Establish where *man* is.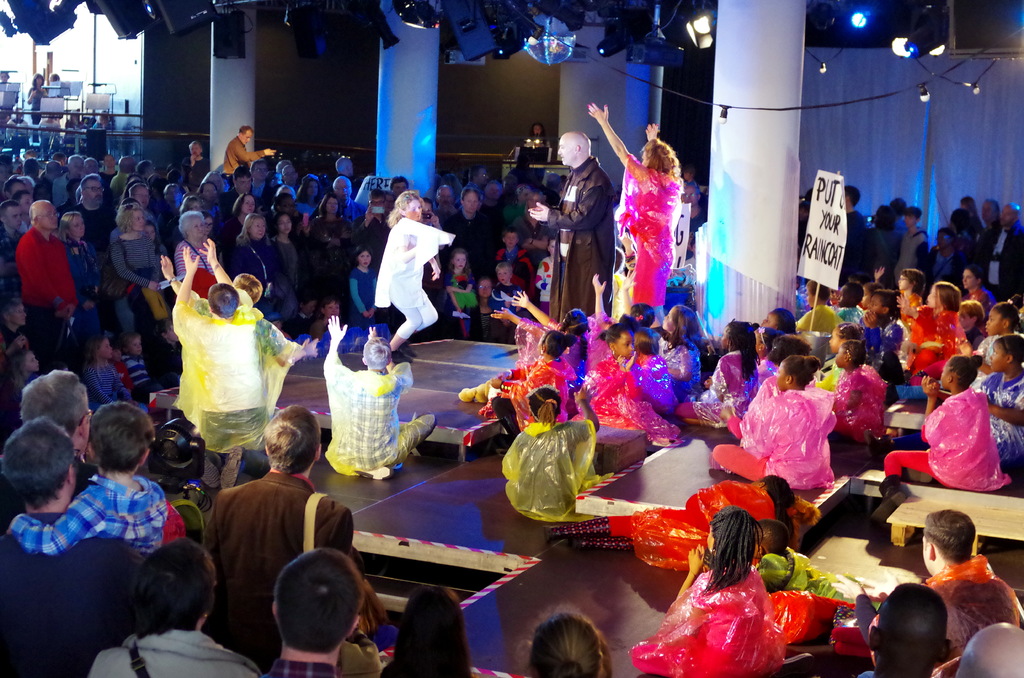
Established at left=257, top=551, right=362, bottom=677.
